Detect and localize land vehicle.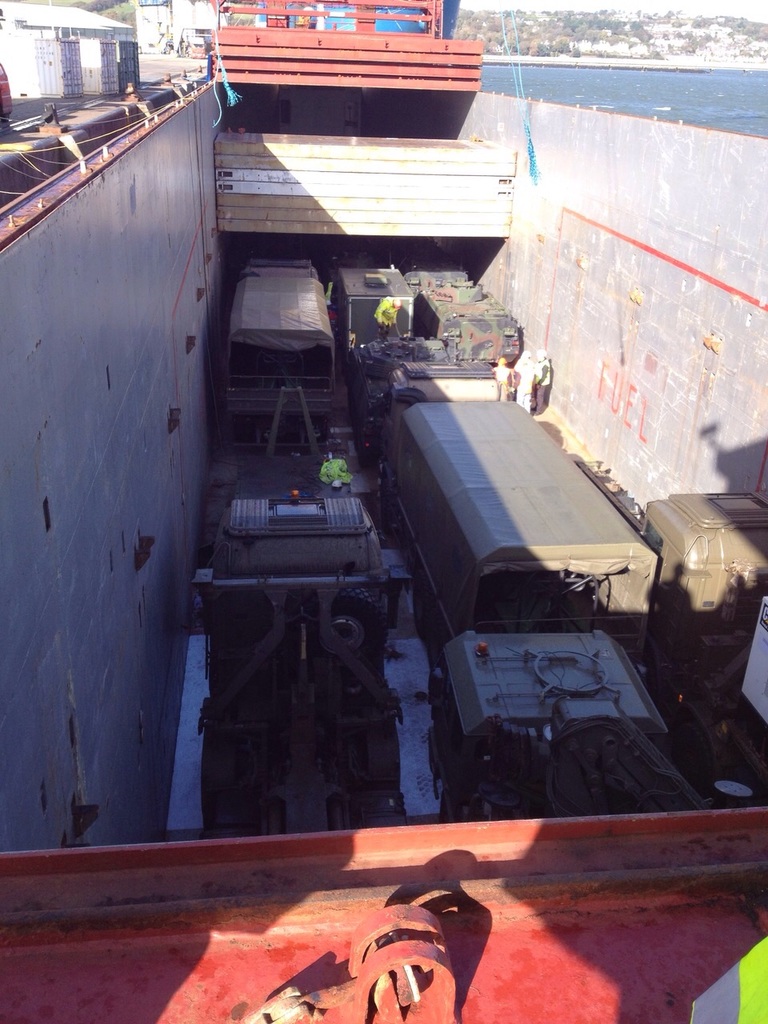
Localized at 239, 258, 336, 432.
